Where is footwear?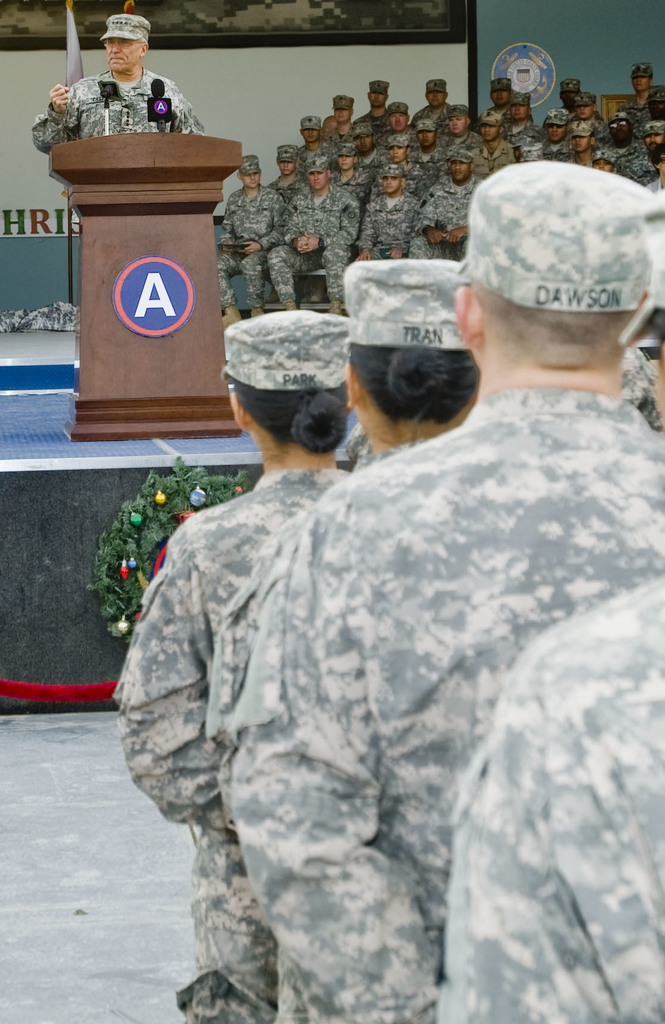
detection(285, 297, 297, 316).
